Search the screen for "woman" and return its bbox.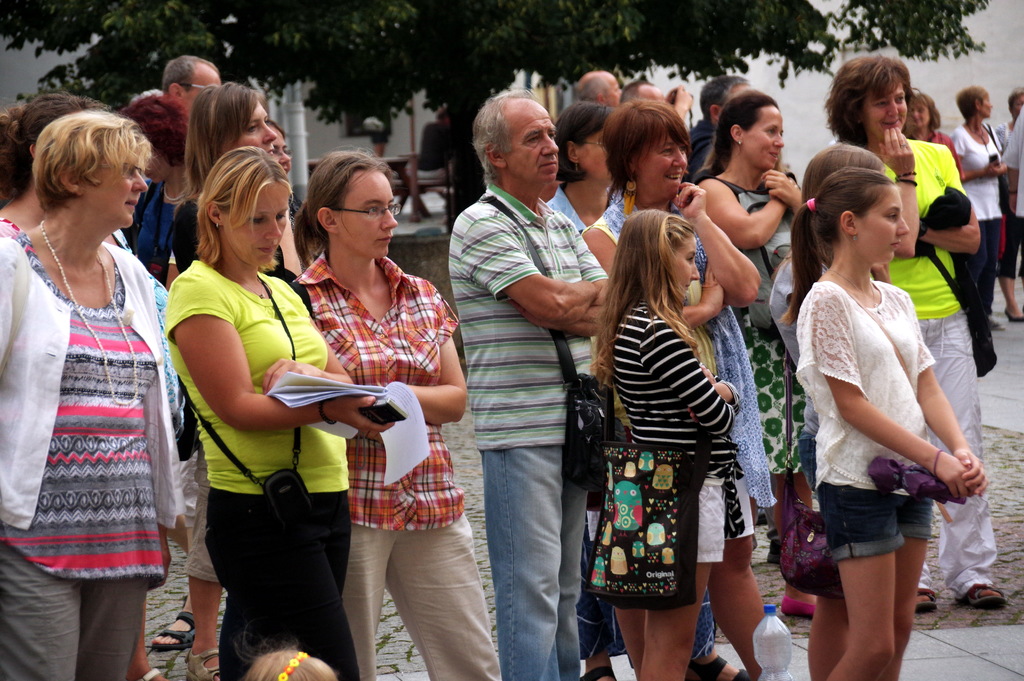
Found: (x1=572, y1=204, x2=758, y2=680).
